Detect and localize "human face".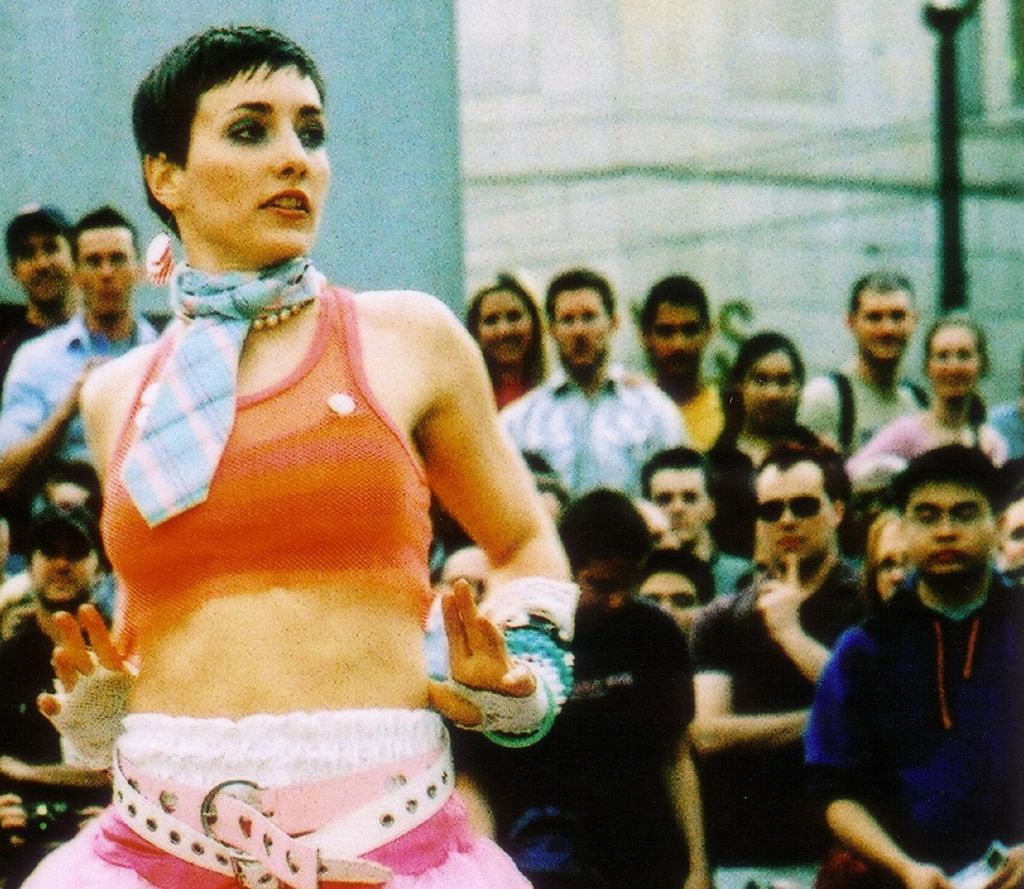
Localized at bbox(44, 478, 87, 518).
